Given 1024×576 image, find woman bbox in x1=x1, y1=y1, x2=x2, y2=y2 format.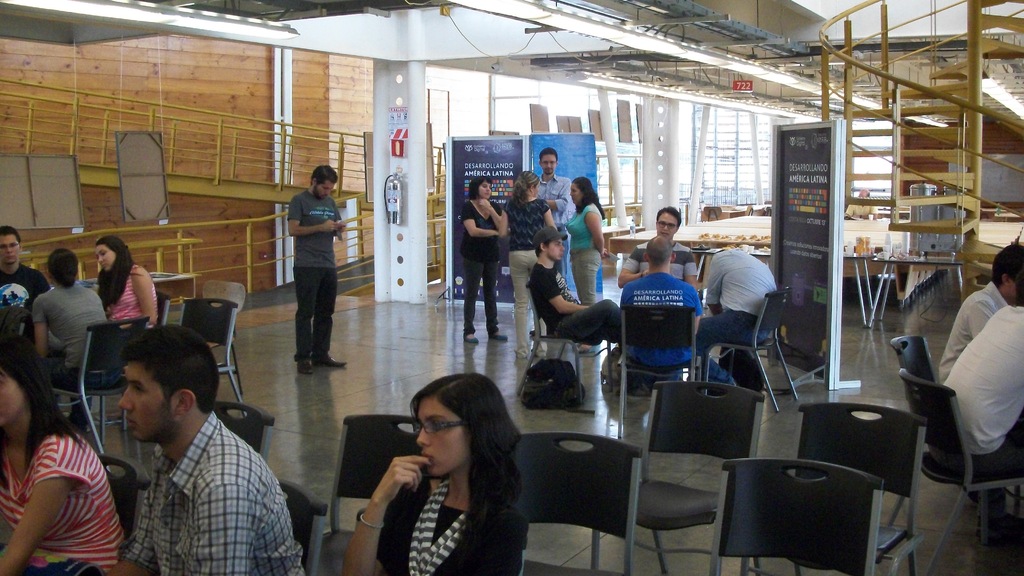
x1=564, y1=177, x2=607, y2=354.
